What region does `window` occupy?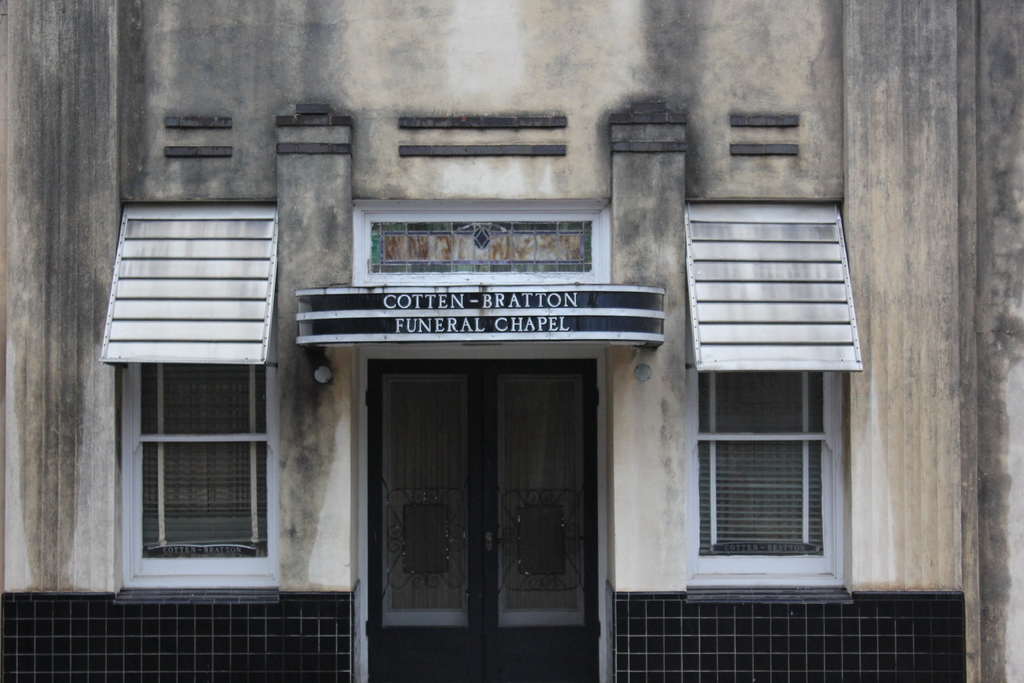
detection(664, 204, 866, 576).
